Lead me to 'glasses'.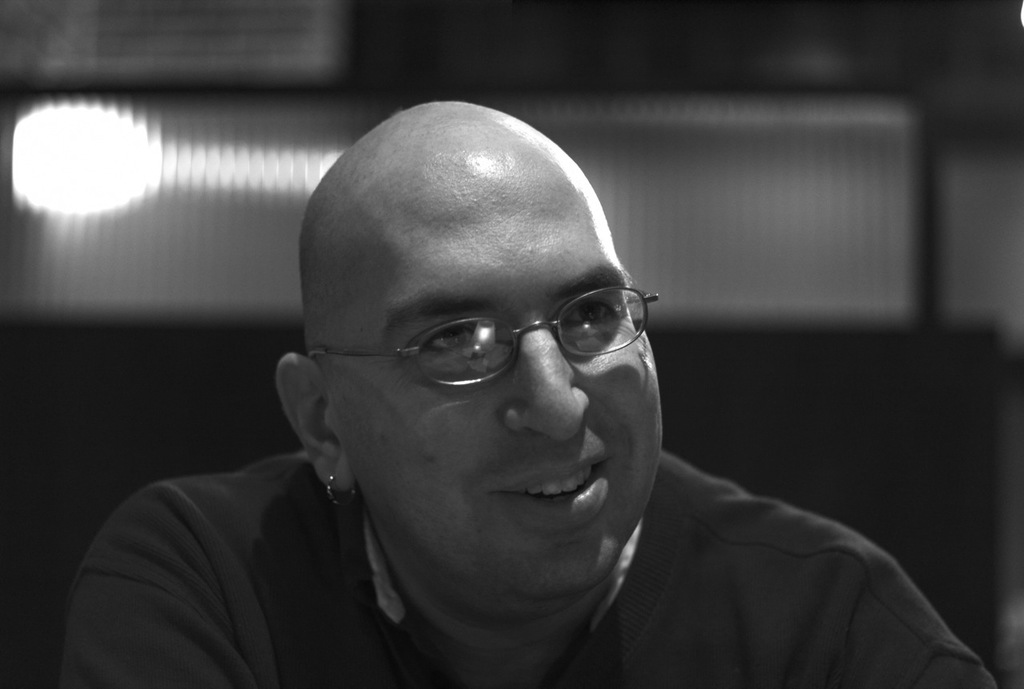
Lead to region(326, 281, 647, 399).
